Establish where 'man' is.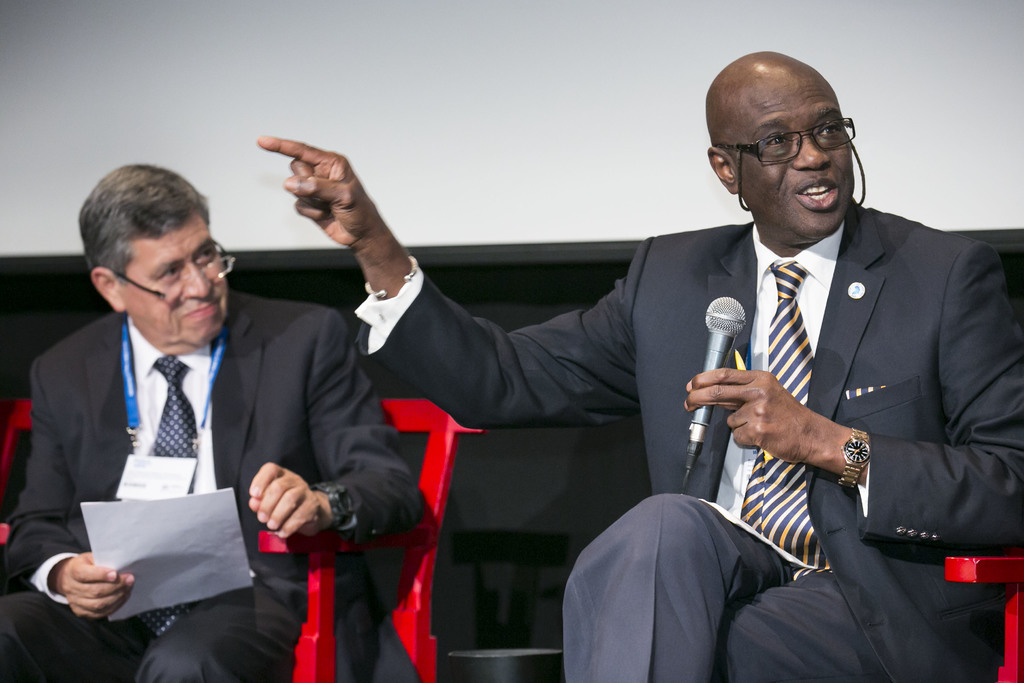
Established at detection(0, 160, 427, 682).
